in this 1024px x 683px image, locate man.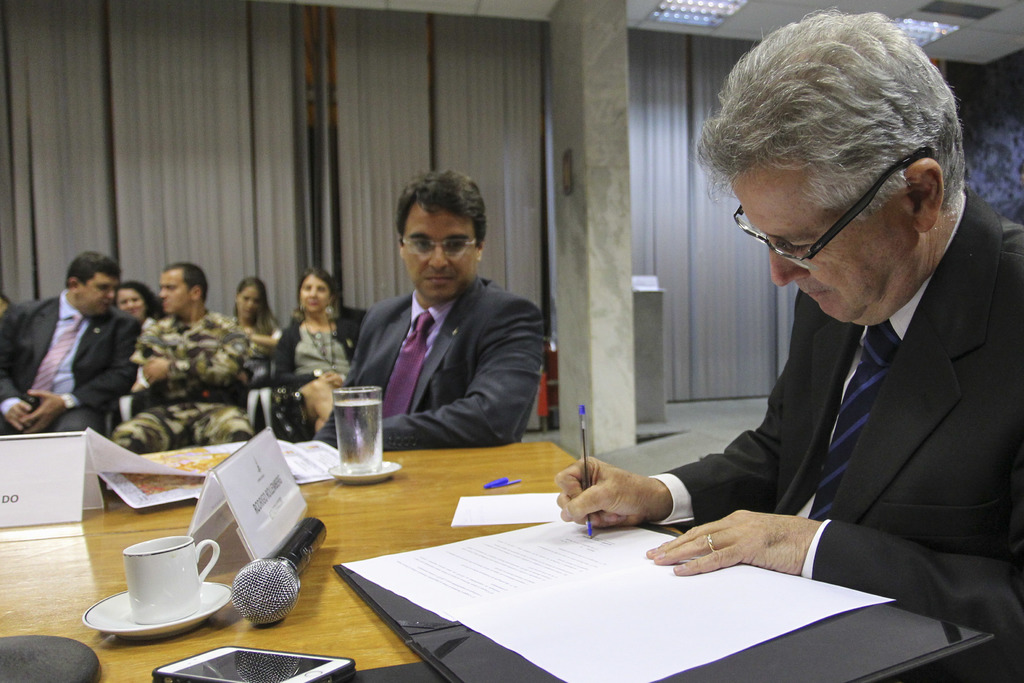
Bounding box: l=0, t=244, r=139, b=443.
